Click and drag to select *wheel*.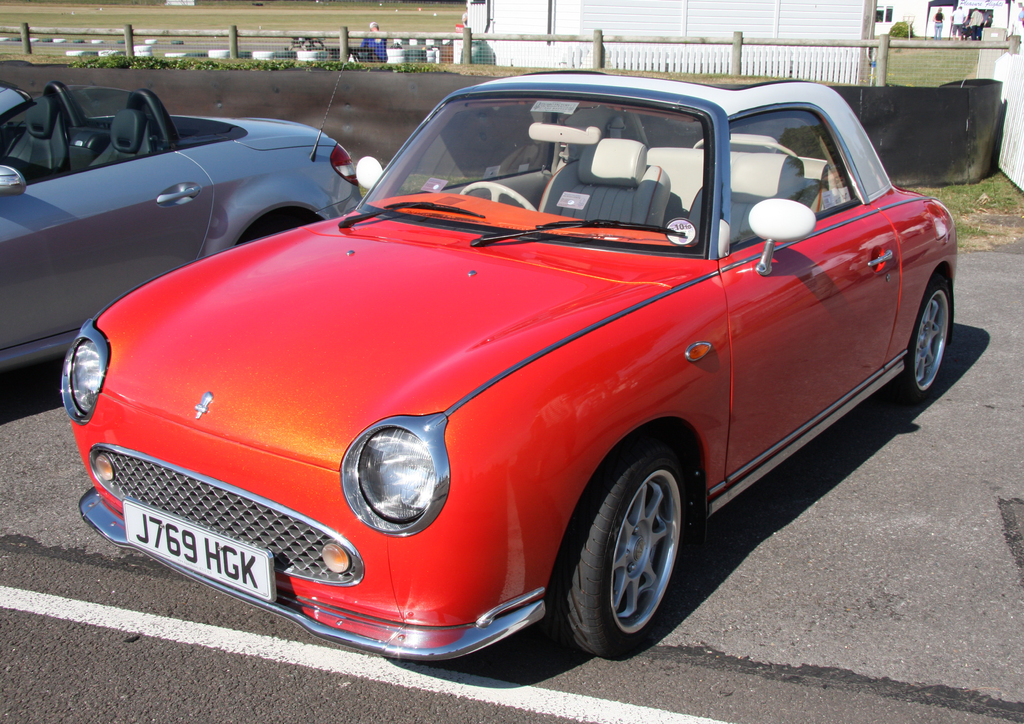
Selection: [left=559, top=454, right=700, bottom=655].
